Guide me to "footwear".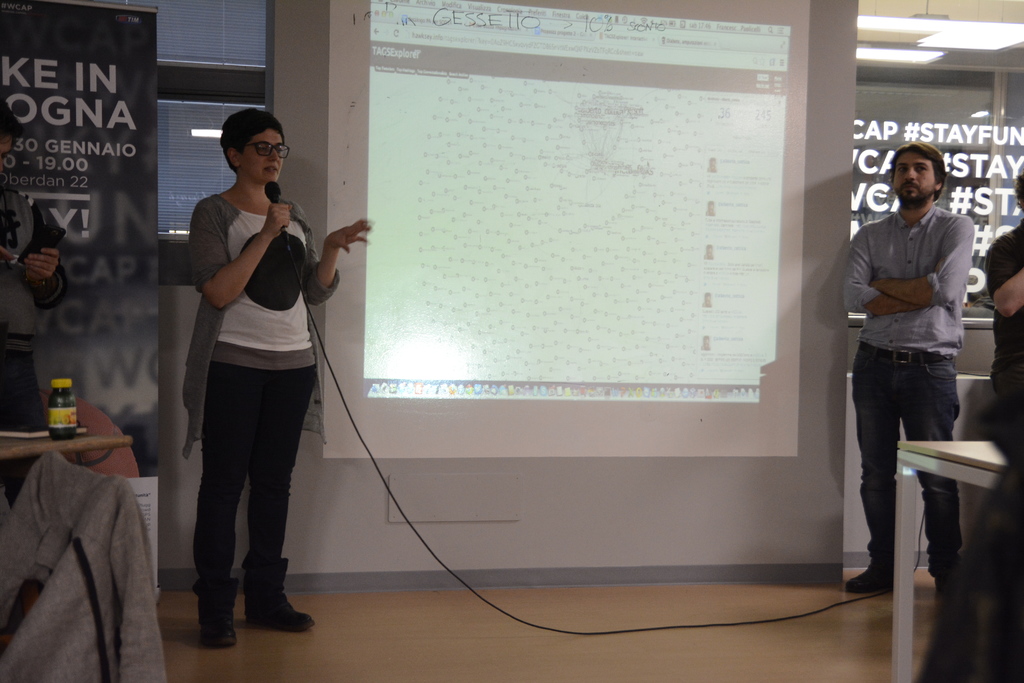
Guidance: x1=243, y1=560, x2=316, y2=630.
